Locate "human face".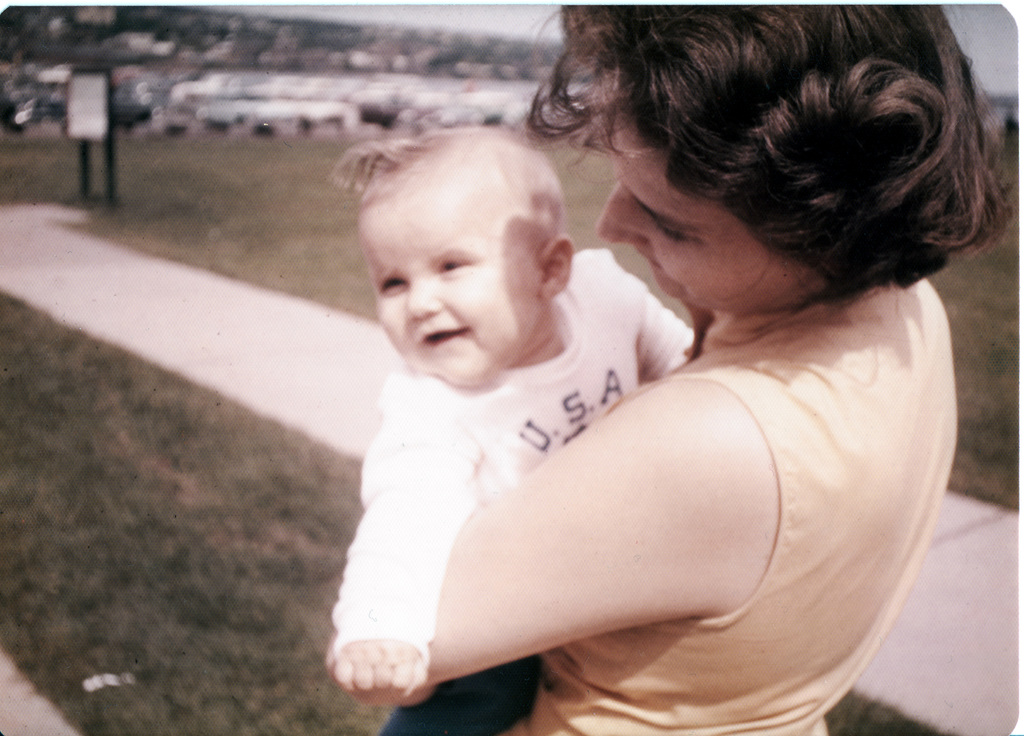
Bounding box: left=591, top=81, right=808, bottom=322.
